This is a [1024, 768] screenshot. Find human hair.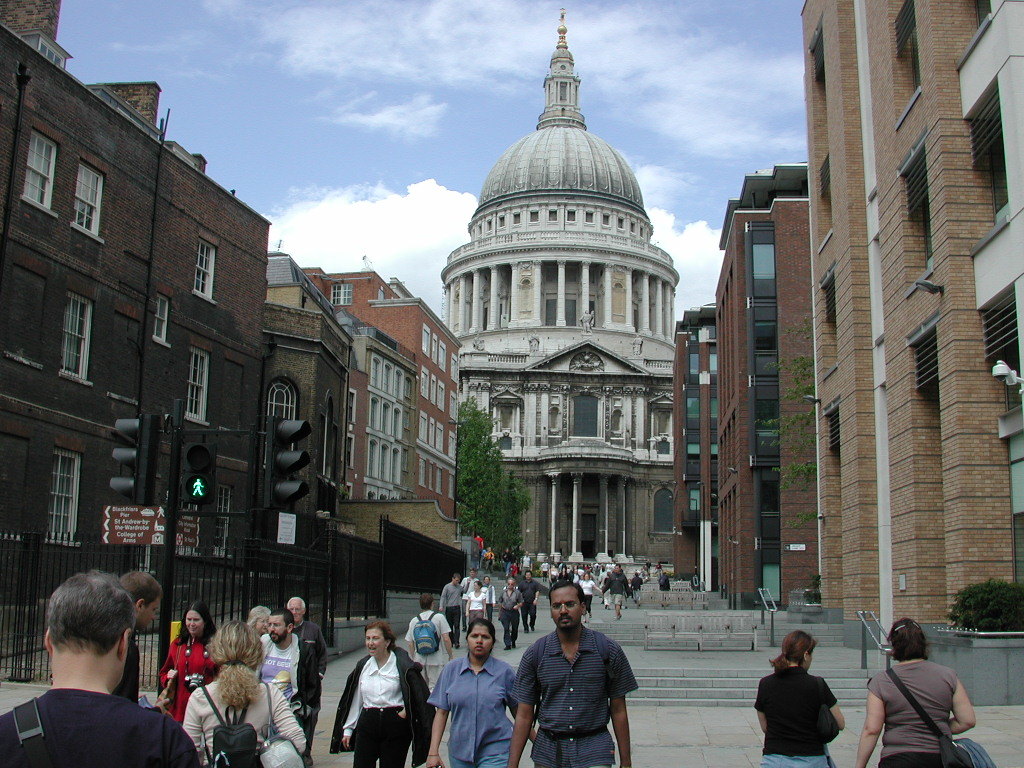
Bounding box: locate(41, 569, 133, 654).
